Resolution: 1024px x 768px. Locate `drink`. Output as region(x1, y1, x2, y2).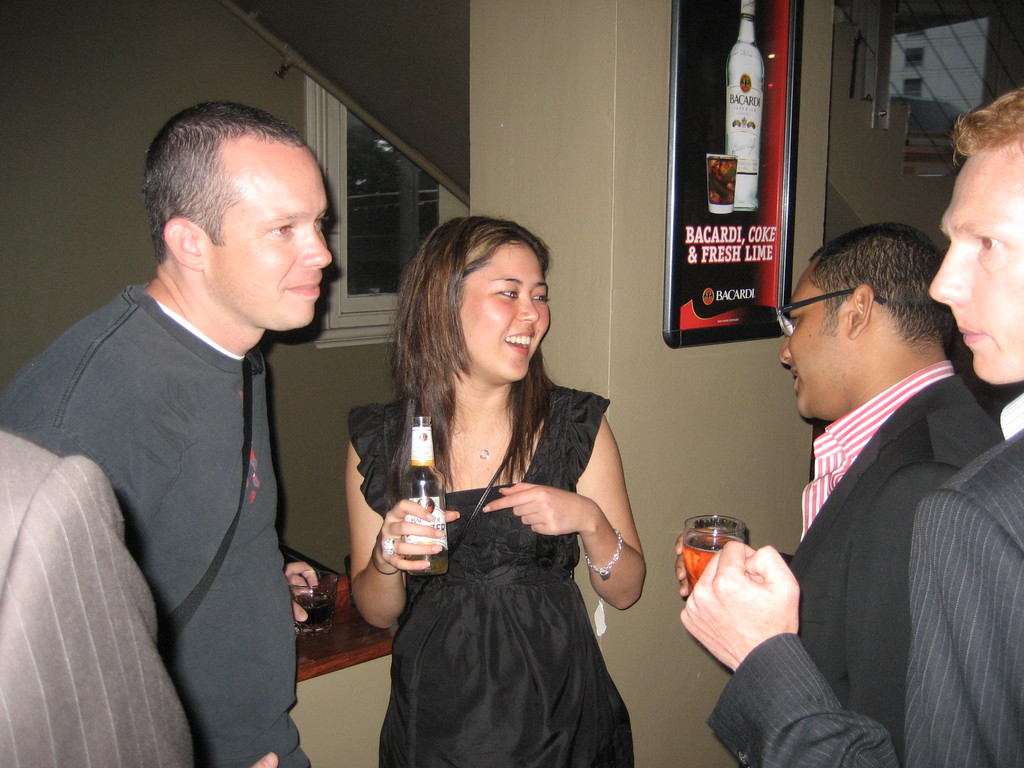
region(673, 513, 776, 600).
